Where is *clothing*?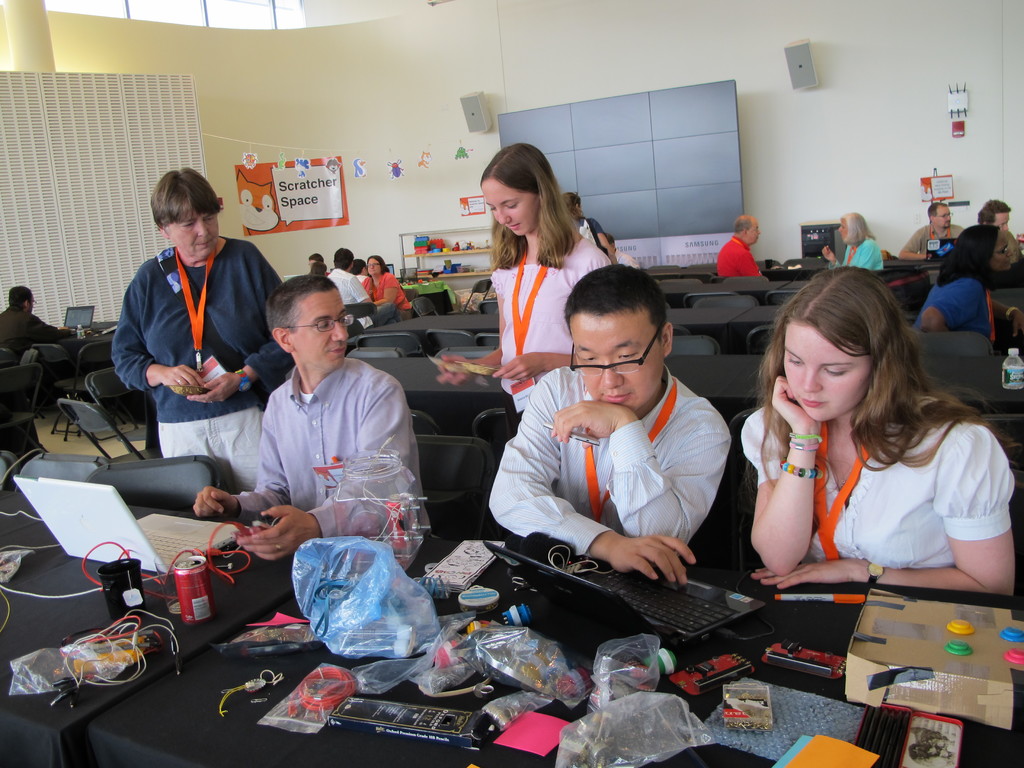
[487, 360, 730, 573].
